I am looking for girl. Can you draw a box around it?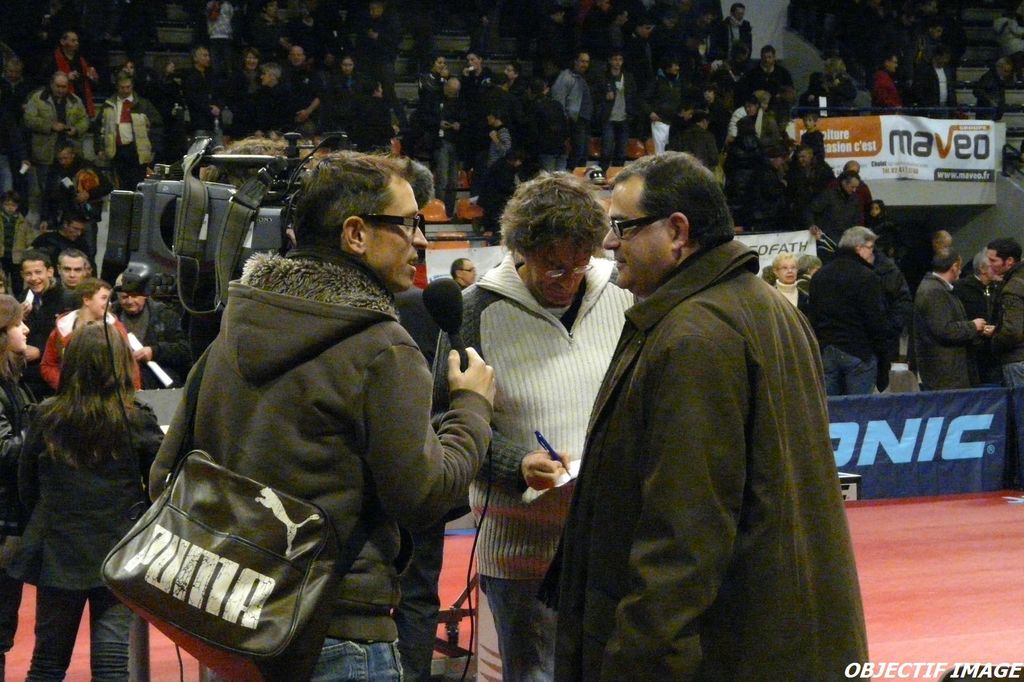
Sure, the bounding box is left=0, top=295, right=36, bottom=681.
